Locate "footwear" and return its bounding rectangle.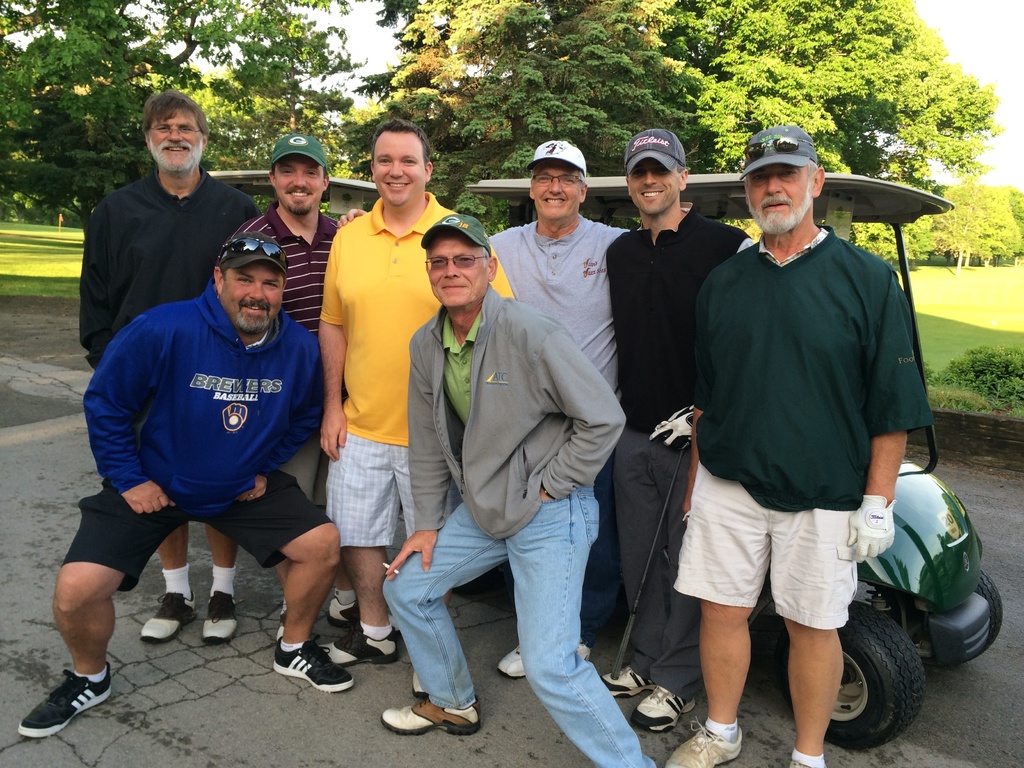
[274, 638, 356, 691].
